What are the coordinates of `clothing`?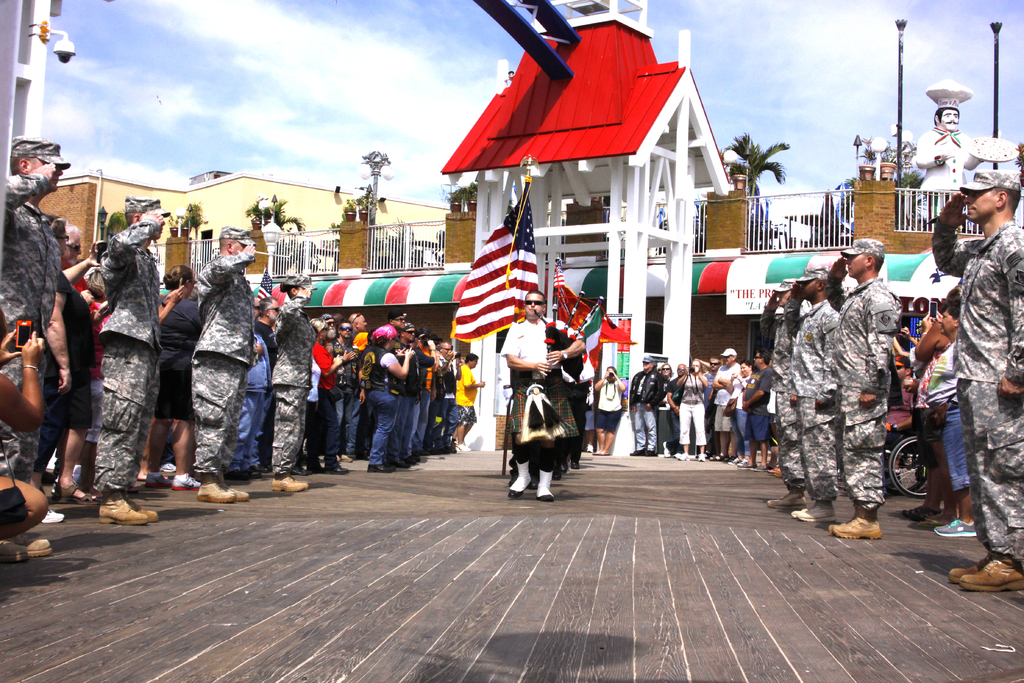
[790, 300, 843, 503].
